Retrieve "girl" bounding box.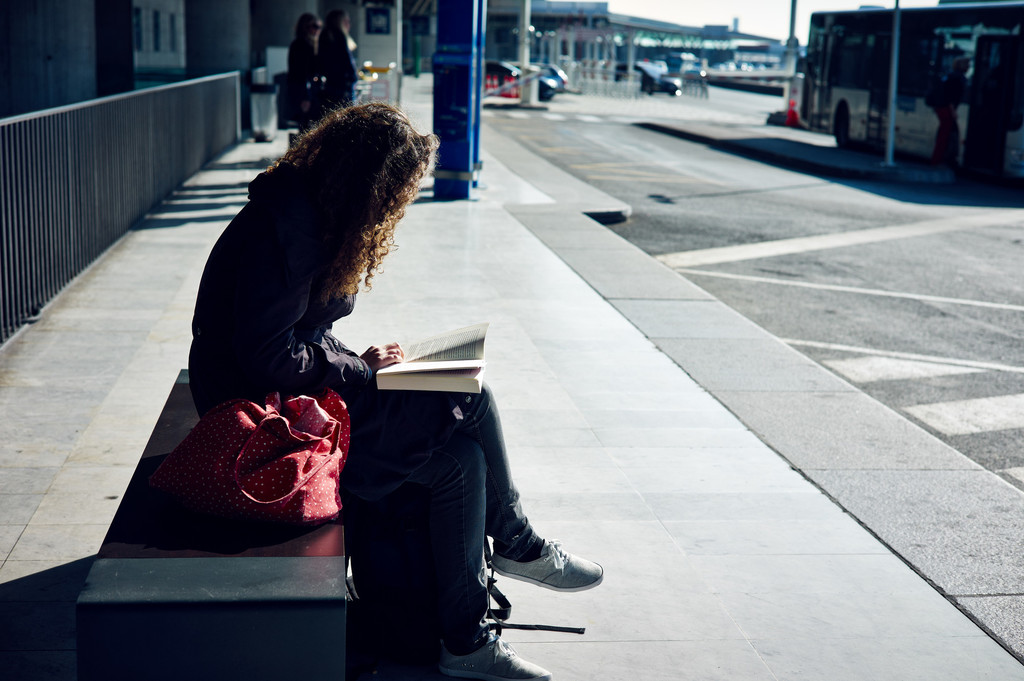
Bounding box: [x1=188, y1=101, x2=606, y2=679].
